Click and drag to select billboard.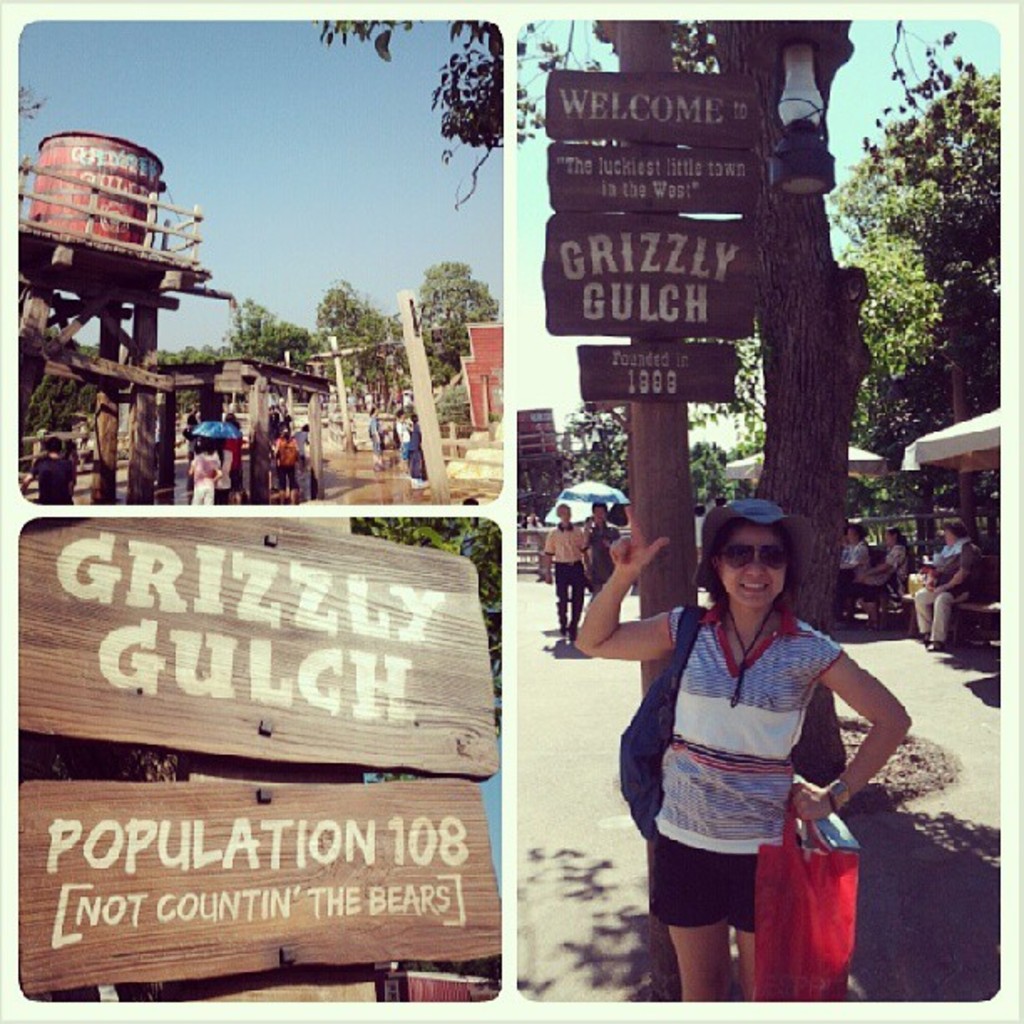
Selection: x1=25 y1=781 x2=507 y2=996.
